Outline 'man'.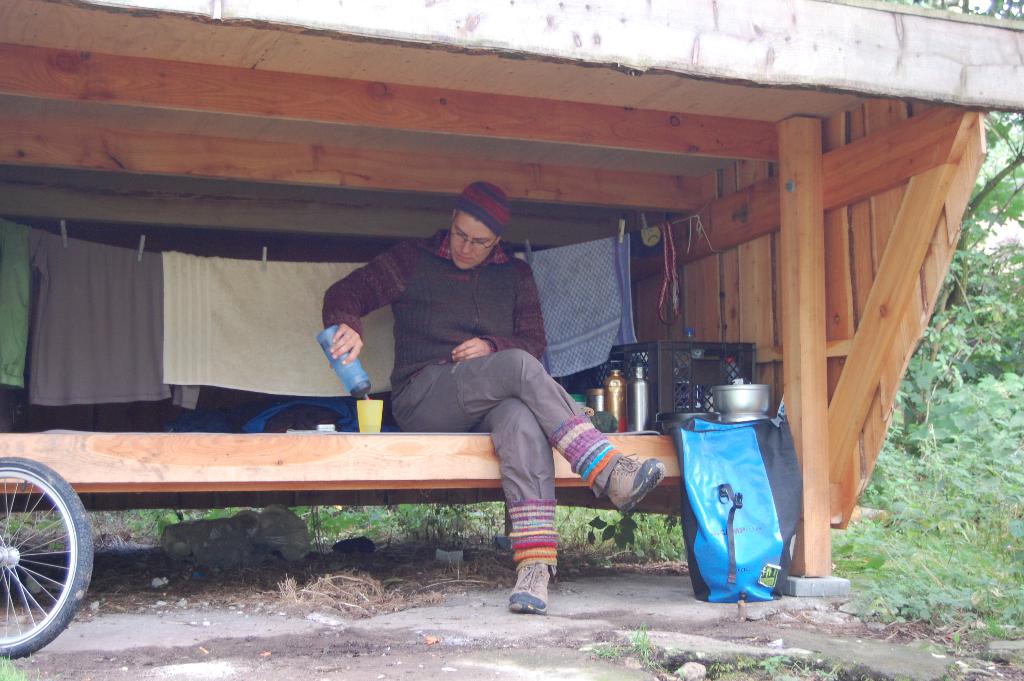
Outline: select_region(309, 193, 636, 558).
